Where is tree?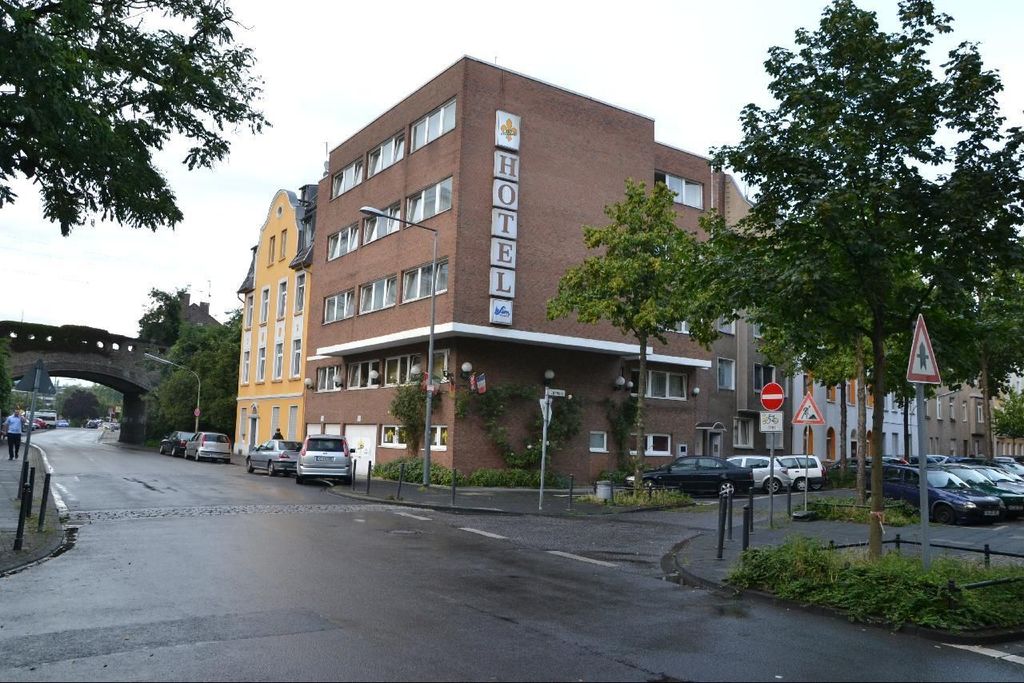
x1=542 y1=0 x2=1023 y2=565.
